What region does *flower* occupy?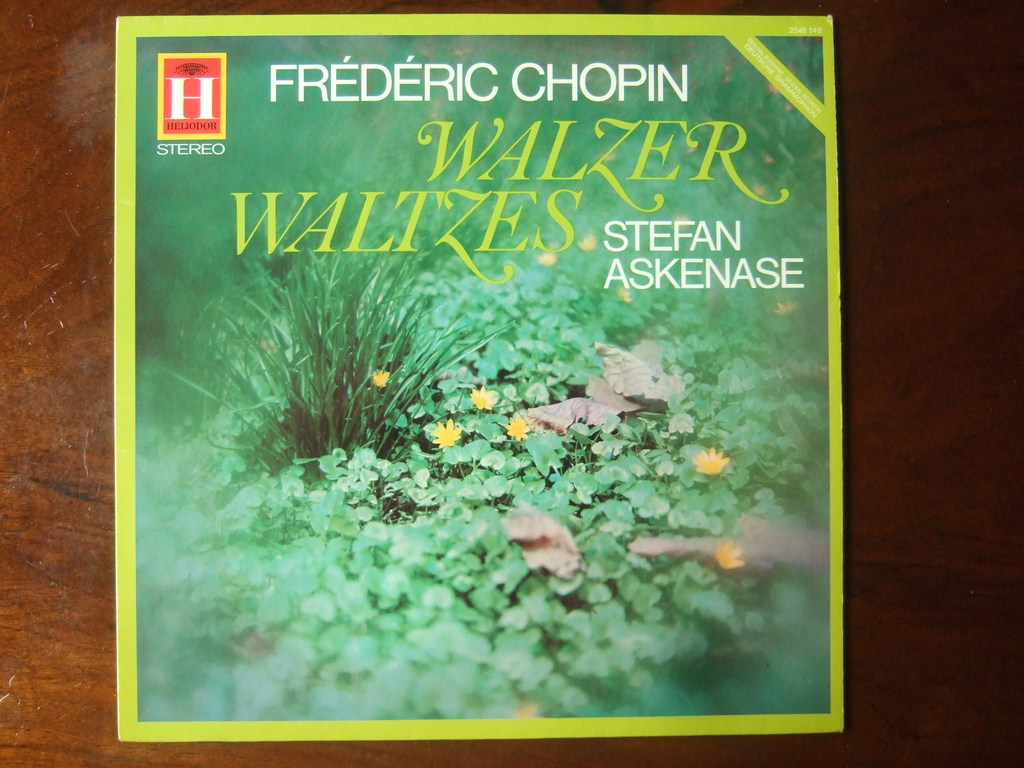
crop(372, 367, 392, 387).
